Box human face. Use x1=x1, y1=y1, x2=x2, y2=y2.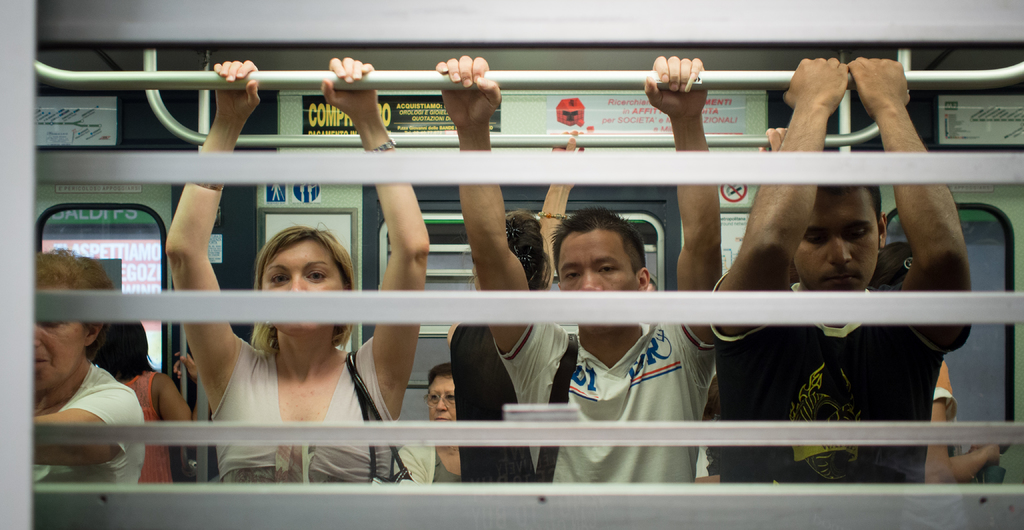
x1=552, y1=229, x2=635, y2=332.
